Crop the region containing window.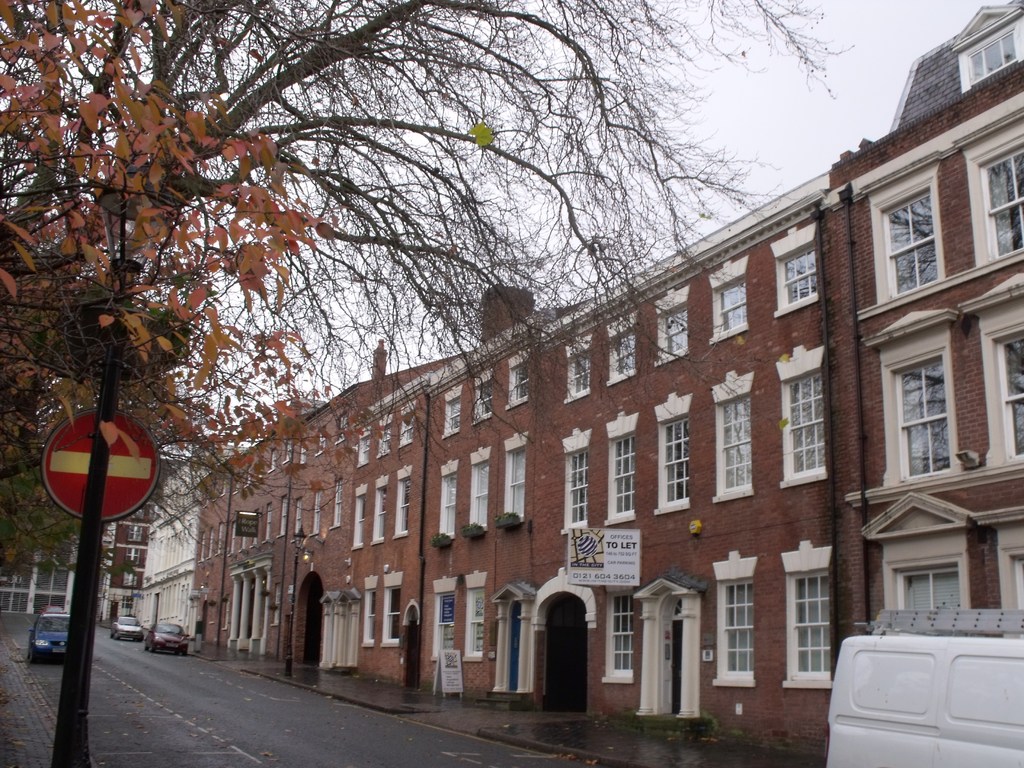
Crop region: select_region(712, 371, 757, 504).
